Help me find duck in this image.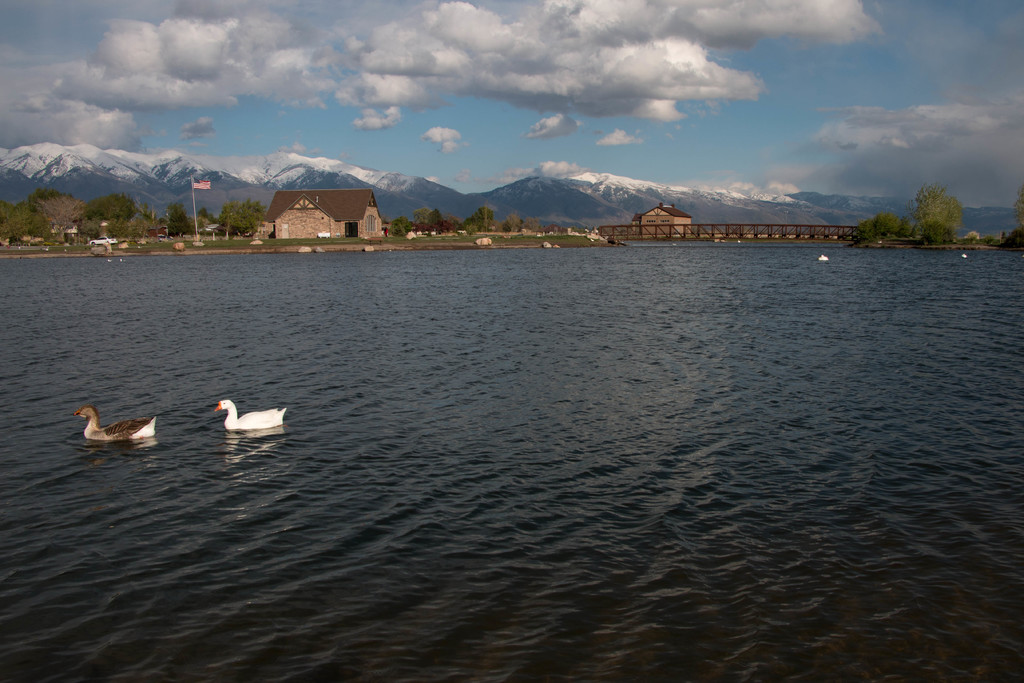
Found it: (left=72, top=381, right=148, bottom=459).
